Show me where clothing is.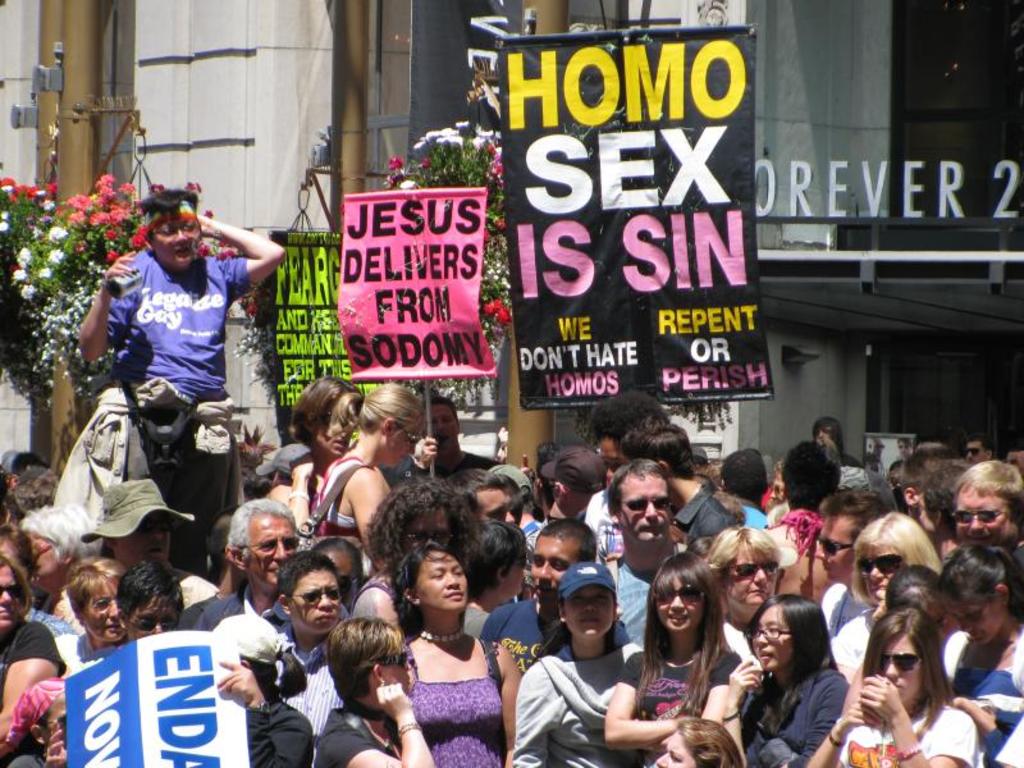
clothing is at {"left": 737, "top": 502, "right": 771, "bottom": 530}.
